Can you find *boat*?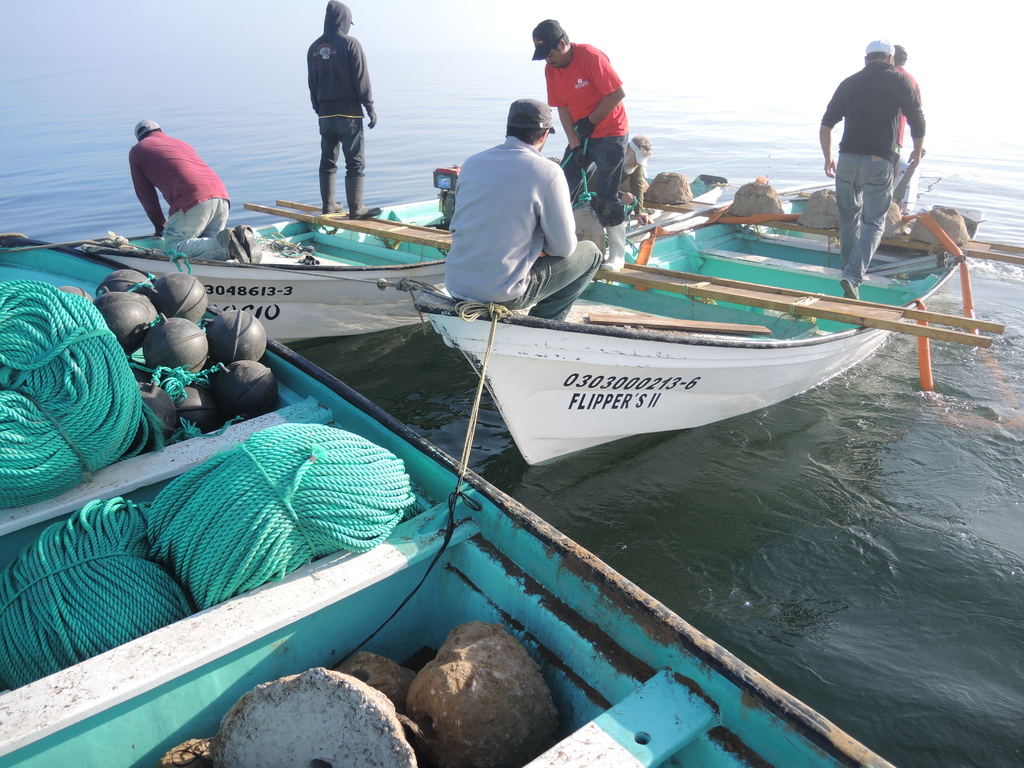
Yes, bounding box: <box>108,169,740,345</box>.
